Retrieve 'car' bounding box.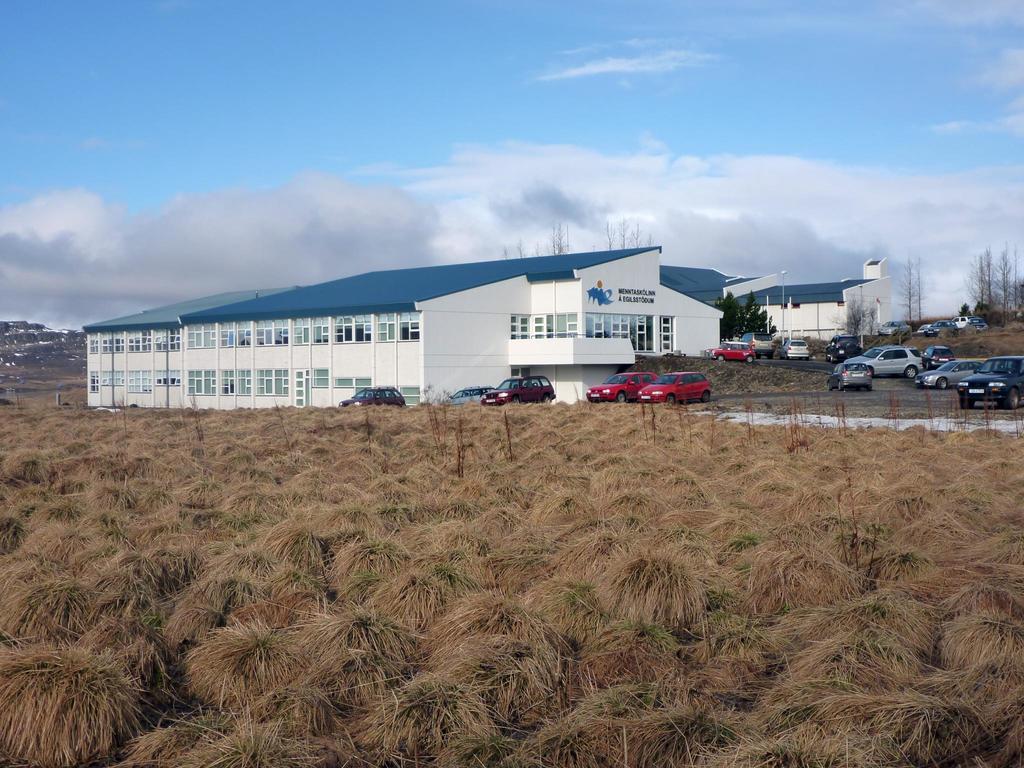
Bounding box: bbox(963, 359, 1023, 411).
